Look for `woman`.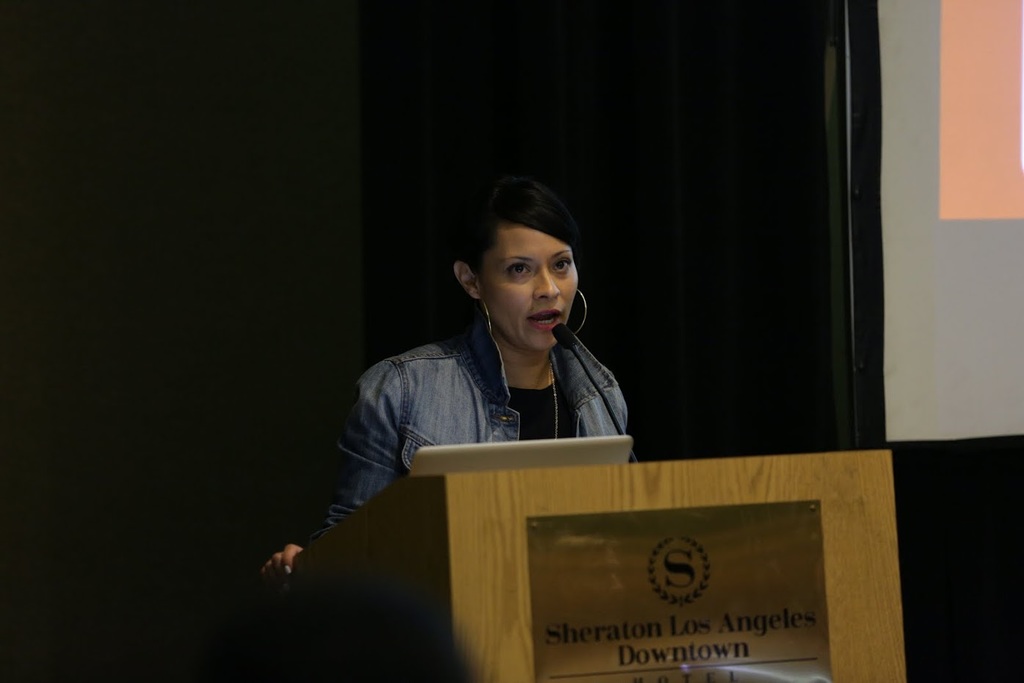
Found: 311:180:672:543.
